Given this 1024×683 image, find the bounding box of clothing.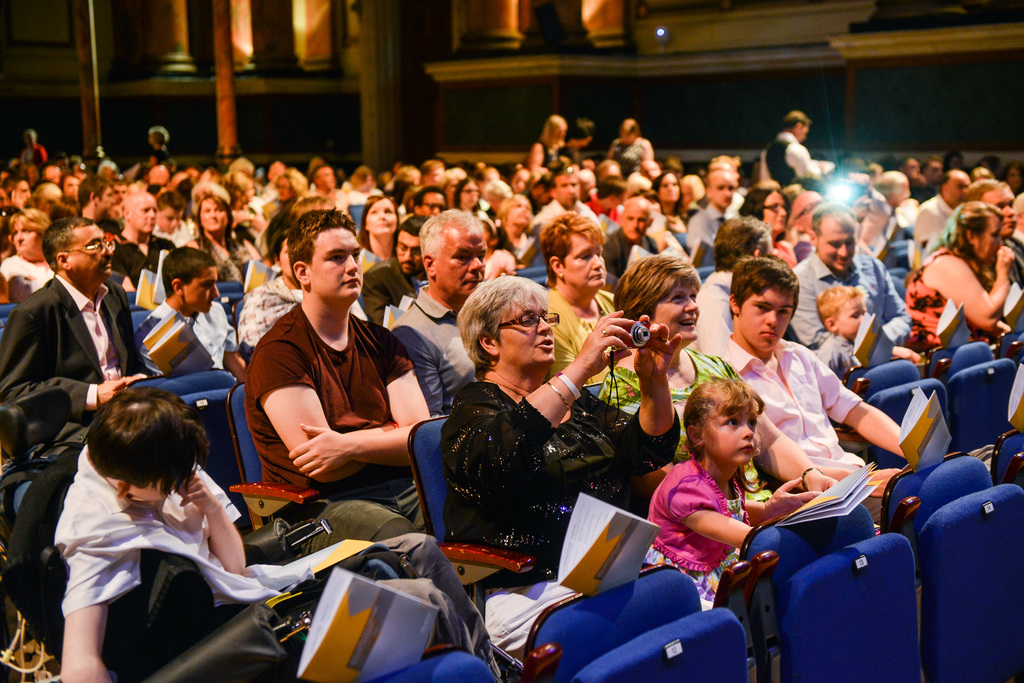
993 233 1023 300.
